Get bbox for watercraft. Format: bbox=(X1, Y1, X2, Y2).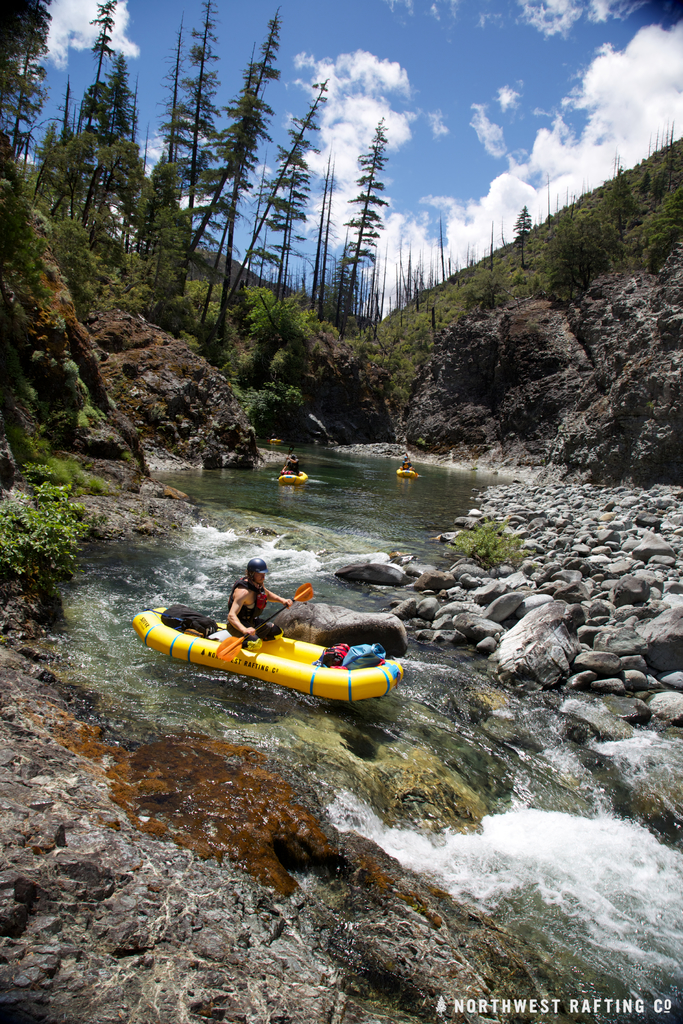
bbox=(143, 575, 405, 710).
